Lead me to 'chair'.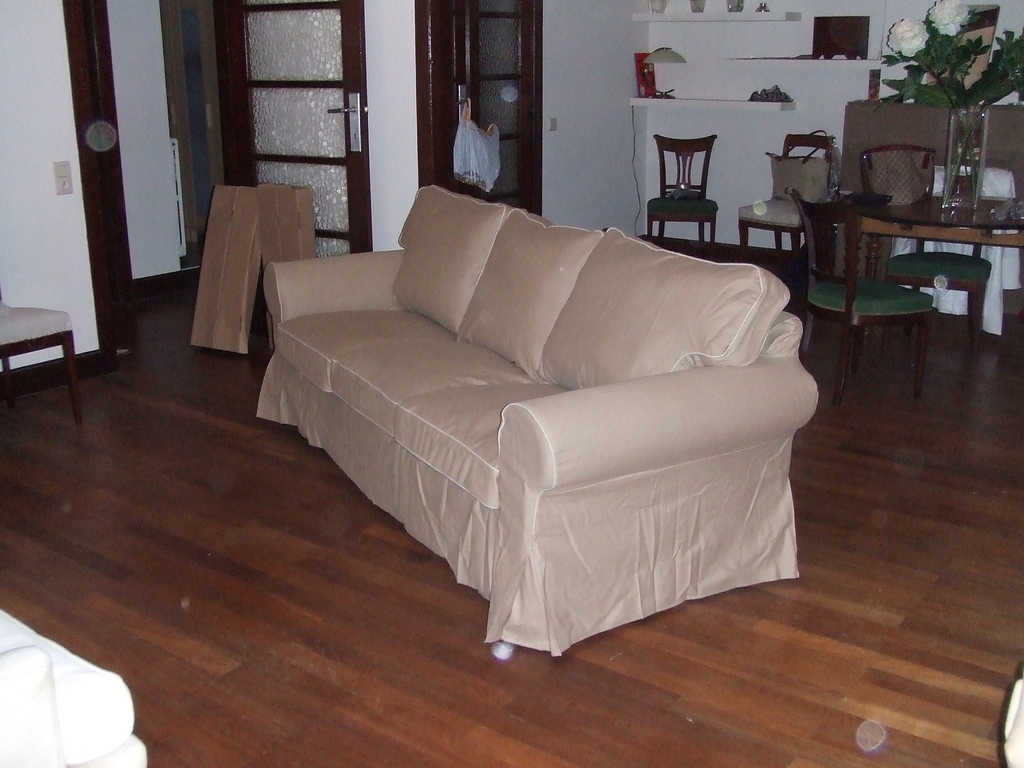
Lead to bbox=[884, 173, 988, 349].
